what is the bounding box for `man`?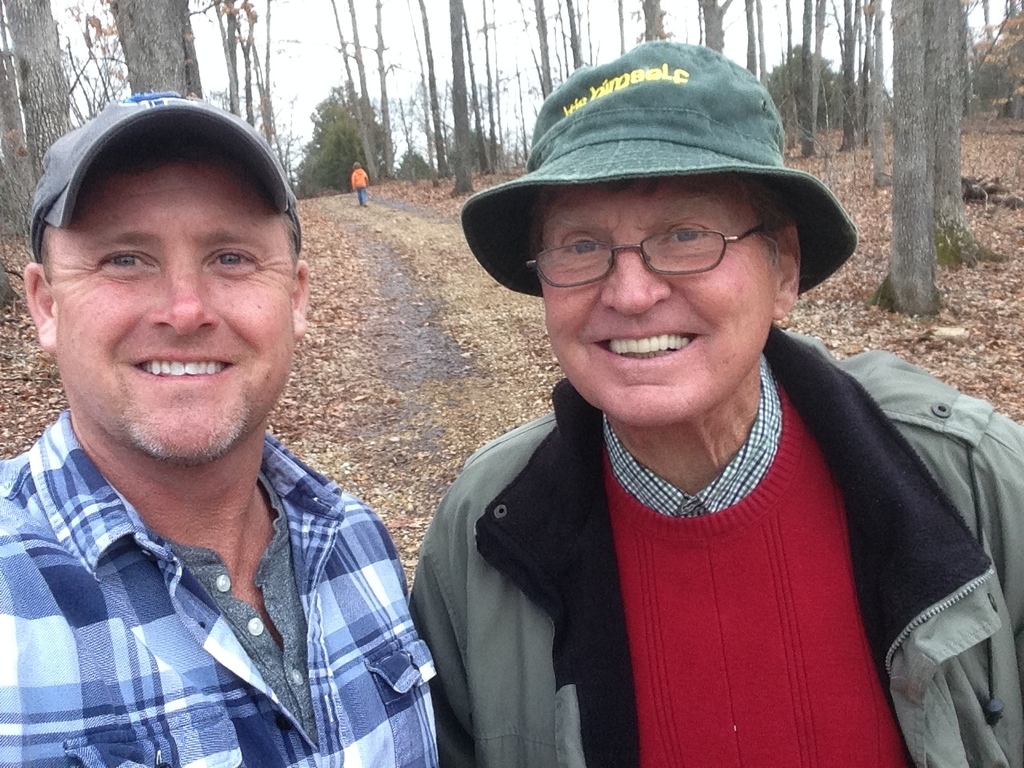
[406,41,1023,767].
